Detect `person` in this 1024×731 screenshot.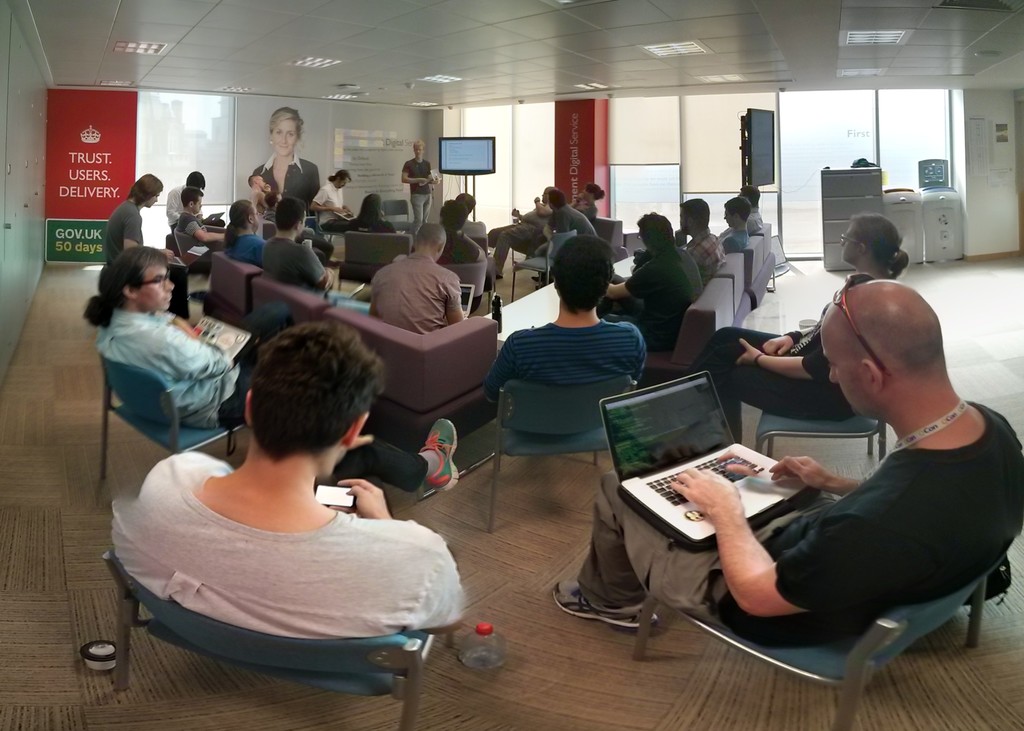
Detection: {"left": 176, "top": 188, "right": 211, "bottom": 233}.
